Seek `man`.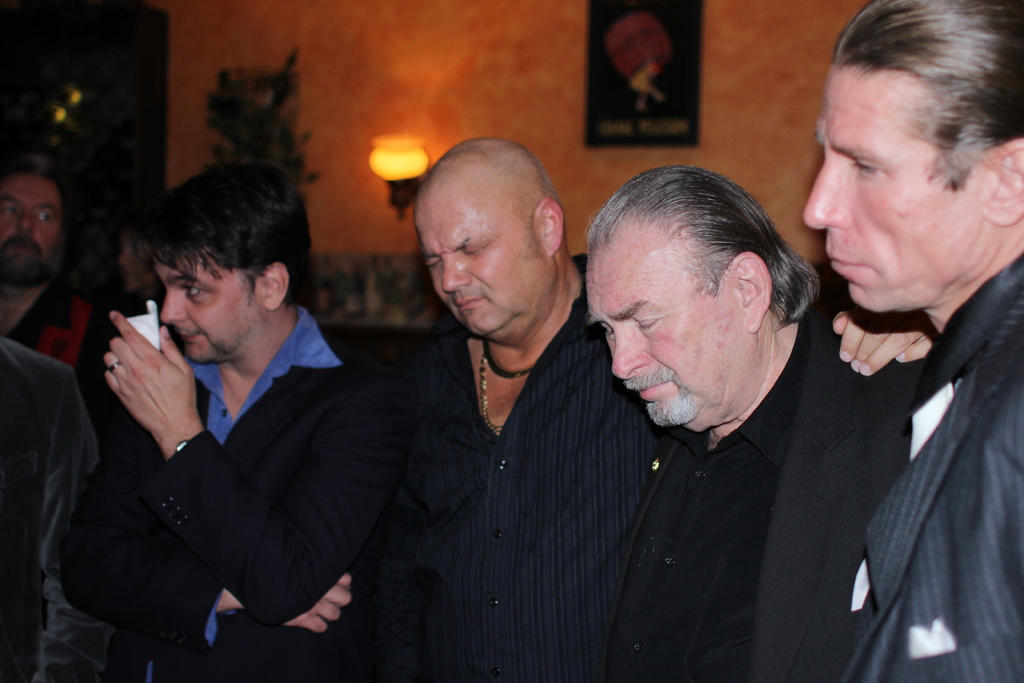
(801, 0, 1023, 682).
